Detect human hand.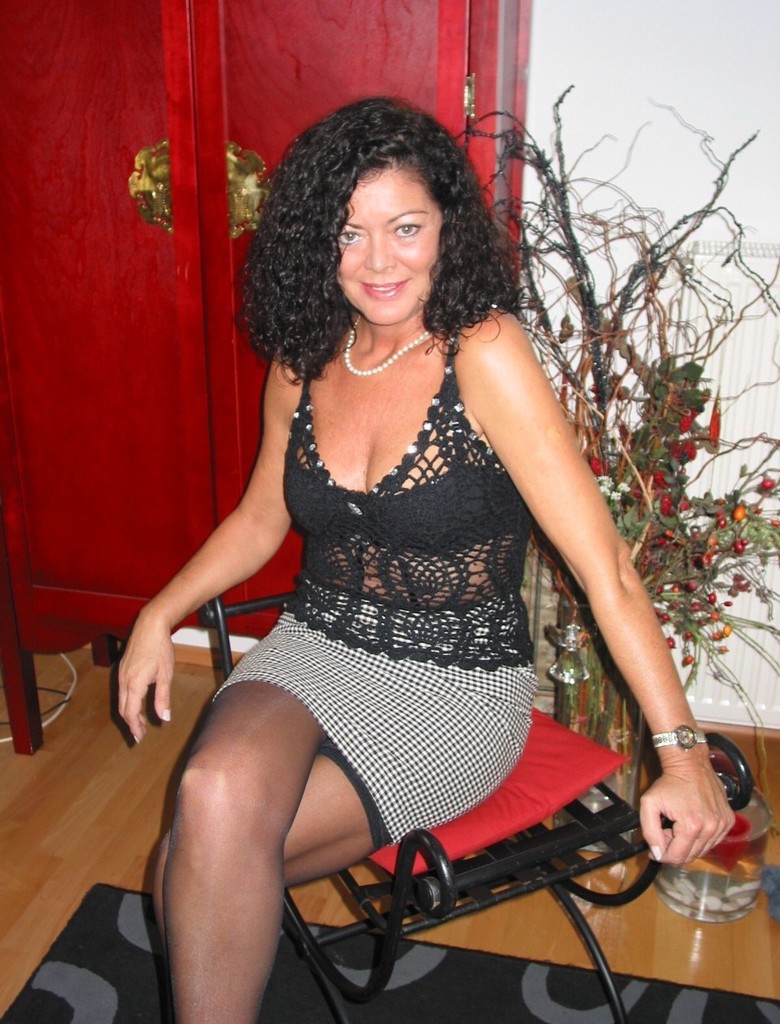
Detected at [x1=116, y1=607, x2=178, y2=743].
